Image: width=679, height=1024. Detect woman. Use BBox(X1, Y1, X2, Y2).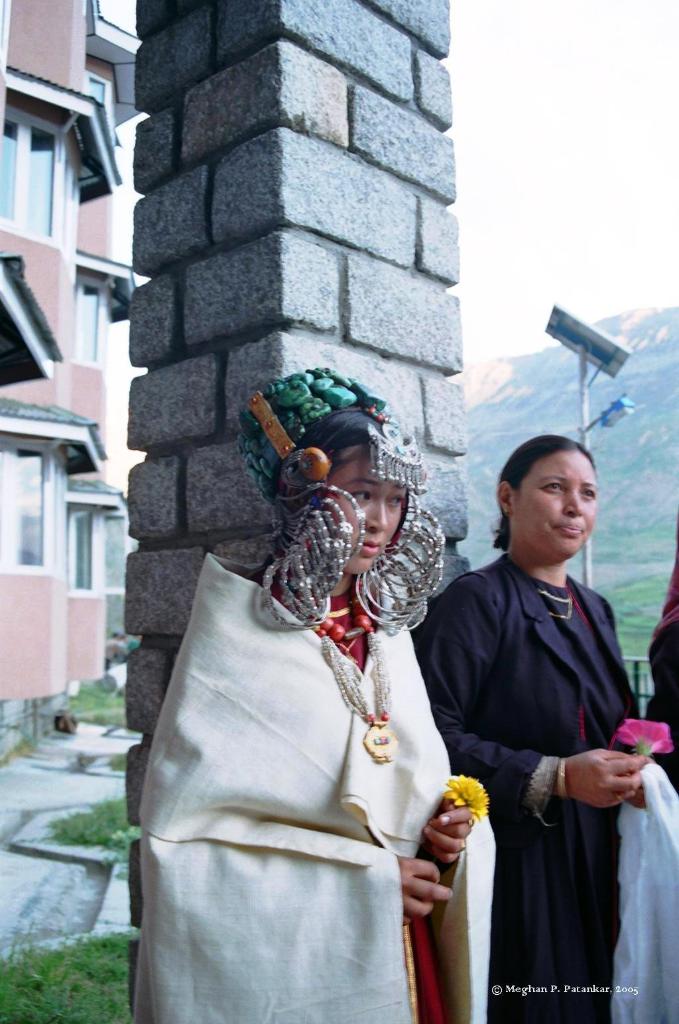
BBox(161, 430, 479, 1007).
